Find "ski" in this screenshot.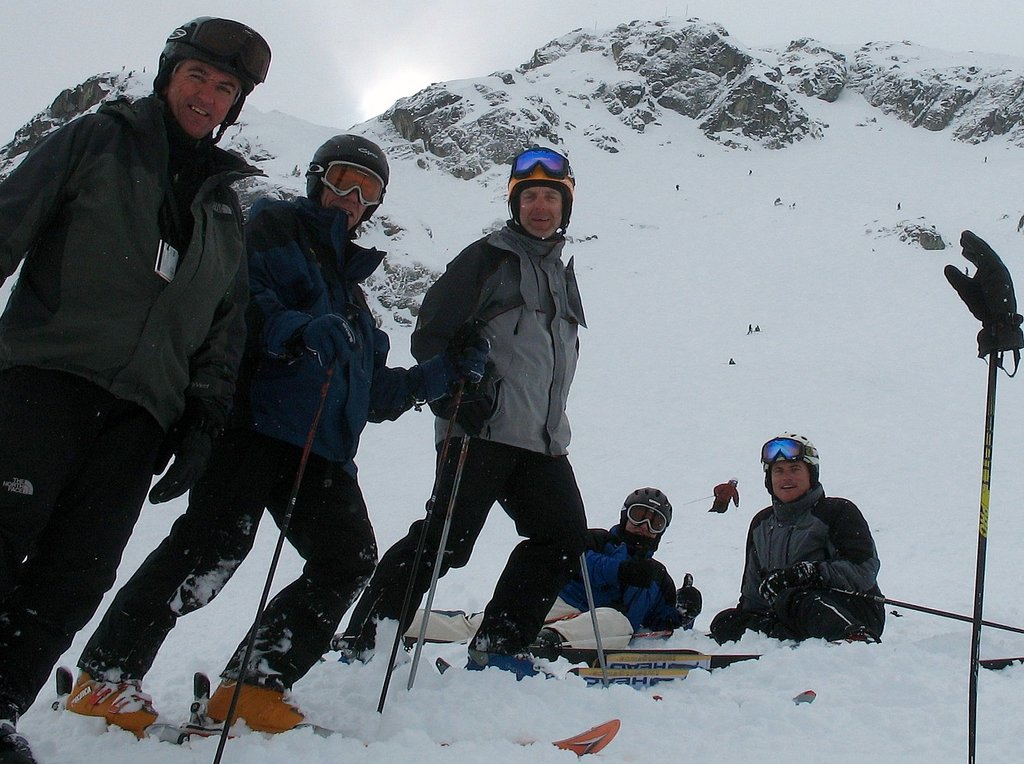
The bounding box for "ski" is <region>552, 667, 705, 691</region>.
